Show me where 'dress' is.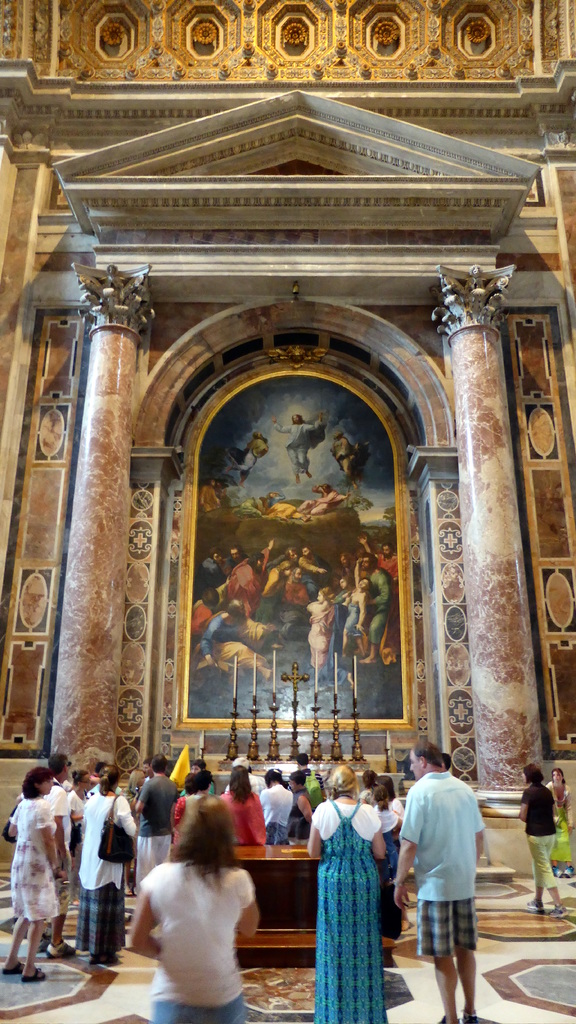
'dress' is at select_region(9, 798, 58, 917).
